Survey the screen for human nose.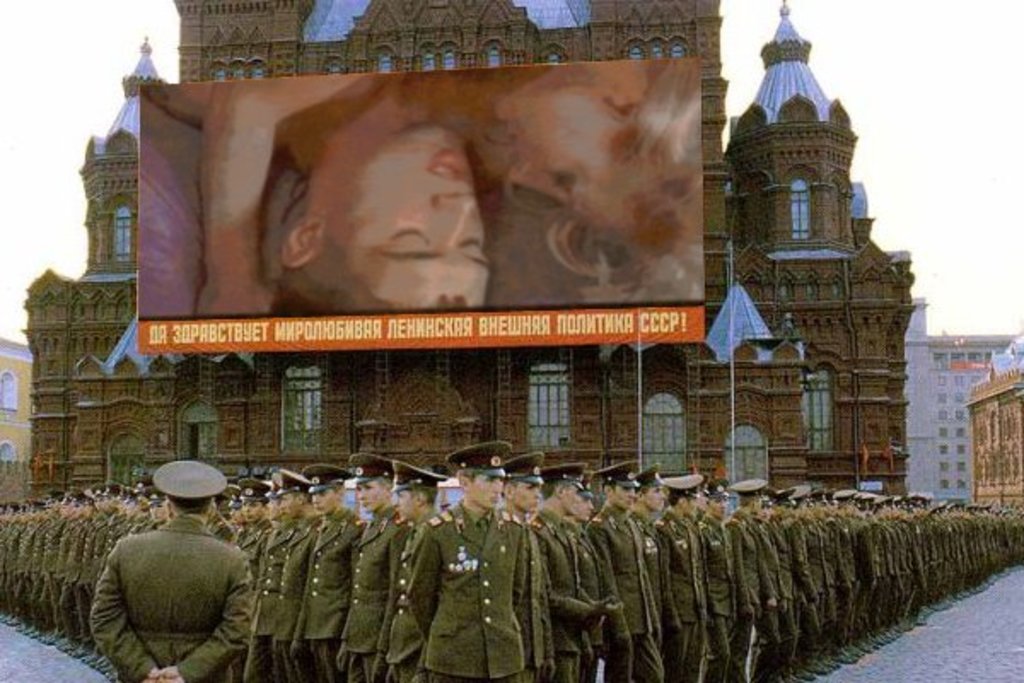
Survey found: (x1=432, y1=196, x2=474, y2=249).
